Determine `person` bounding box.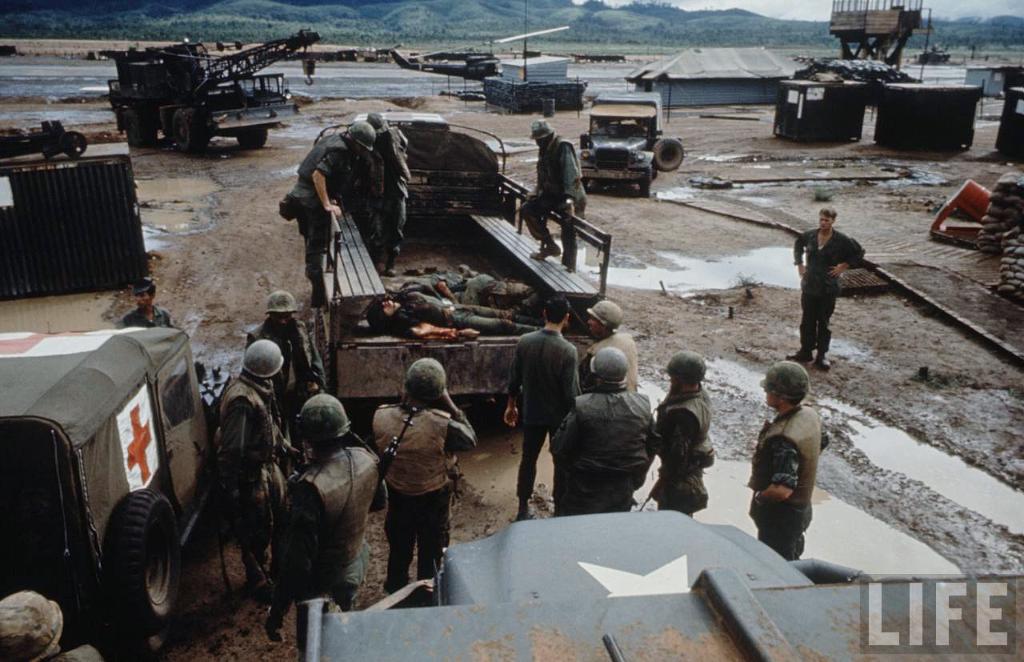
Determined: bbox(794, 208, 862, 368).
